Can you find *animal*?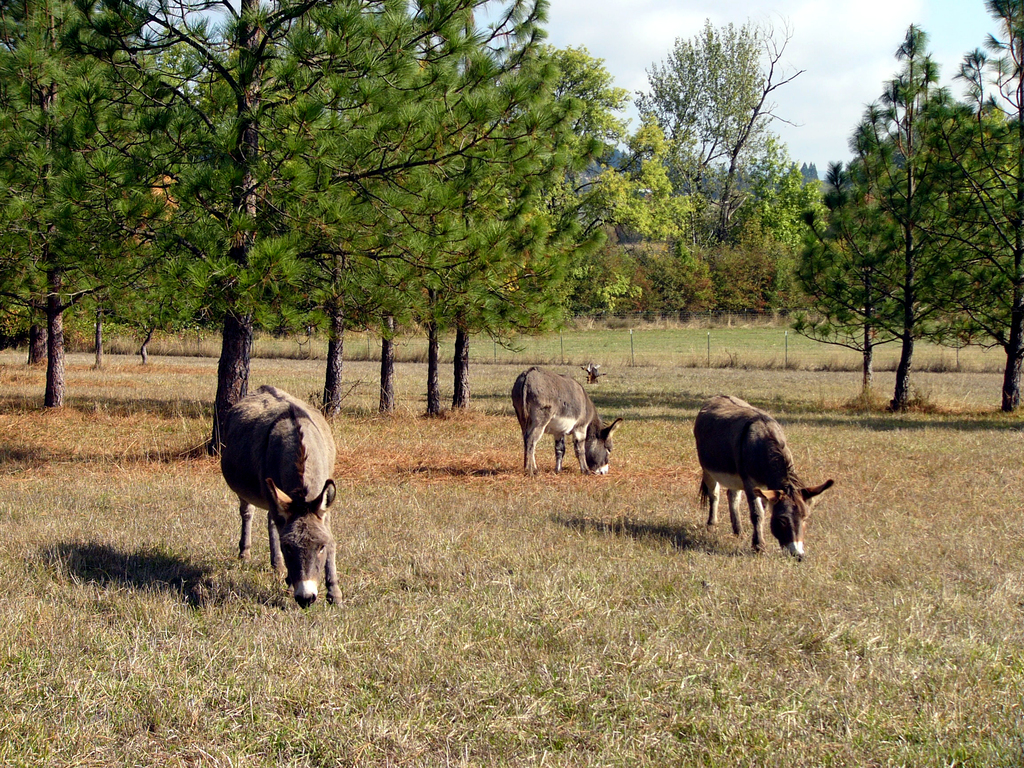
Yes, bounding box: [207, 382, 343, 610].
